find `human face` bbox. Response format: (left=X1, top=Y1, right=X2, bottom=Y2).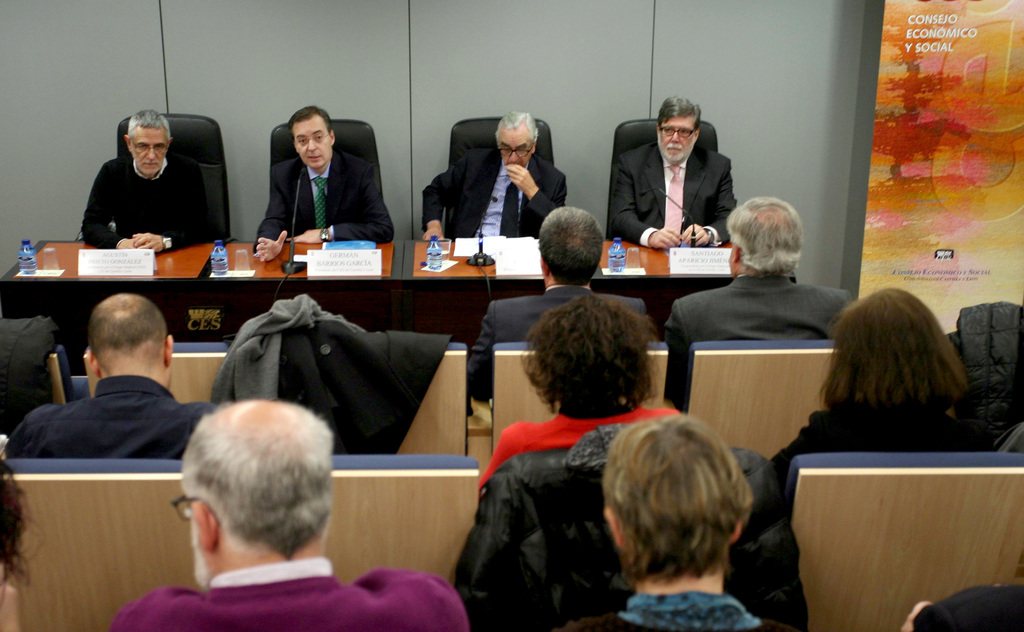
(left=658, top=119, right=698, bottom=161).
